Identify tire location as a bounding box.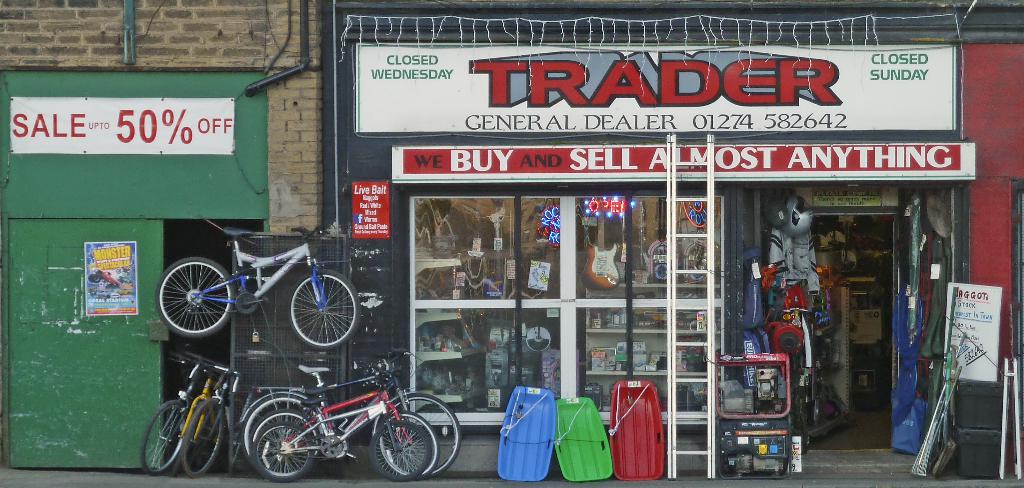
(x1=280, y1=269, x2=361, y2=348).
